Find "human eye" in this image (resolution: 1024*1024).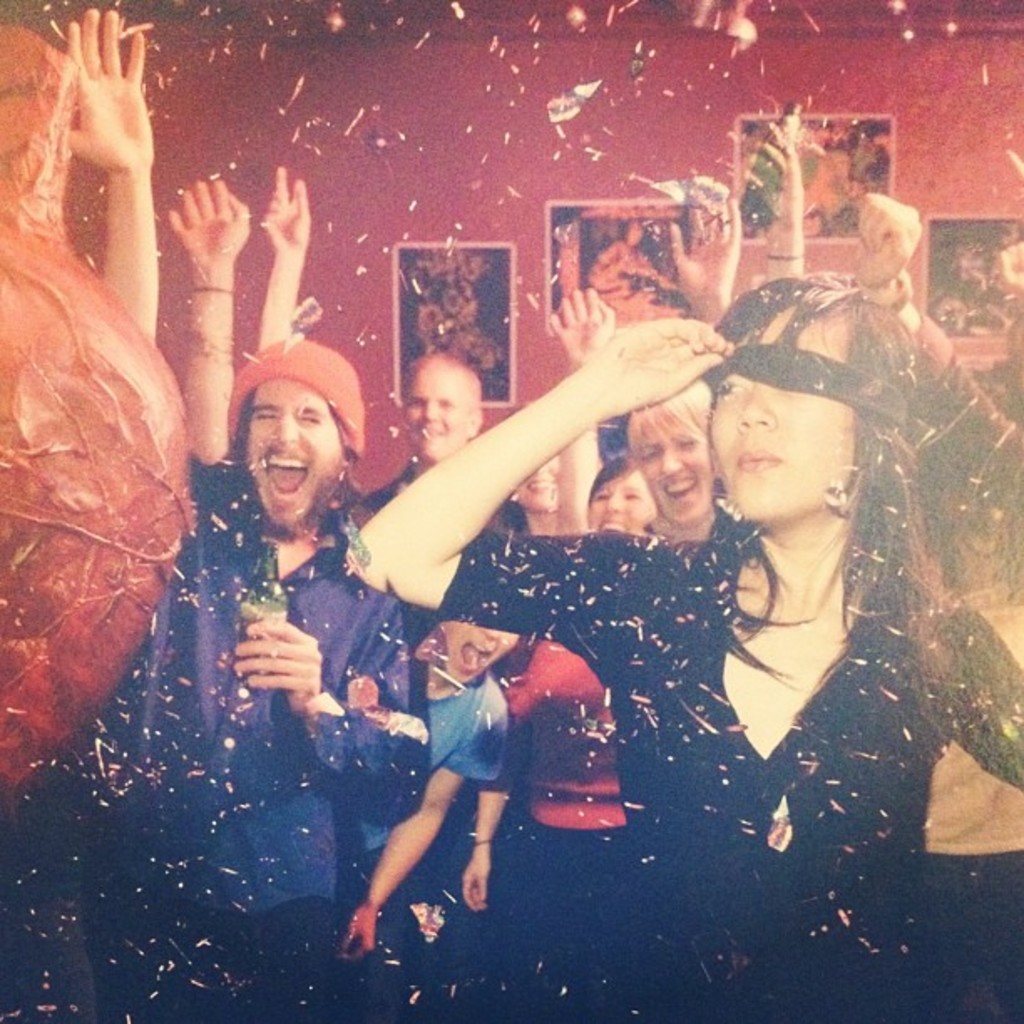
{"left": 711, "top": 375, "right": 740, "bottom": 397}.
